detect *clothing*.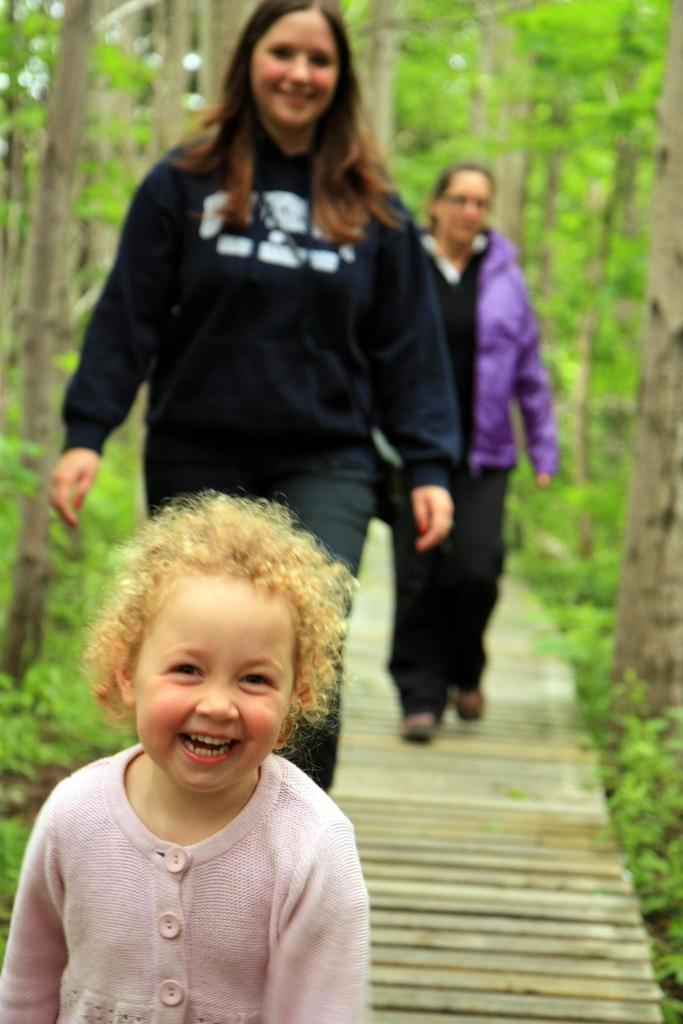
Detected at (x1=57, y1=118, x2=451, y2=805).
